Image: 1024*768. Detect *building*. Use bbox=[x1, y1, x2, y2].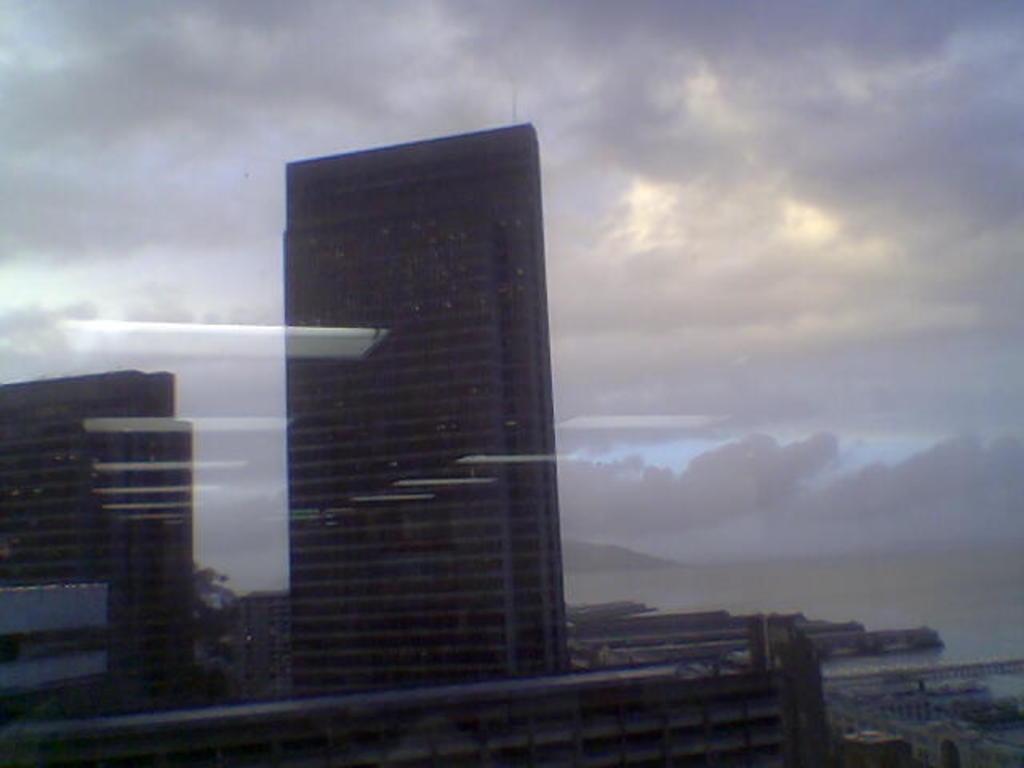
bbox=[283, 120, 571, 688].
